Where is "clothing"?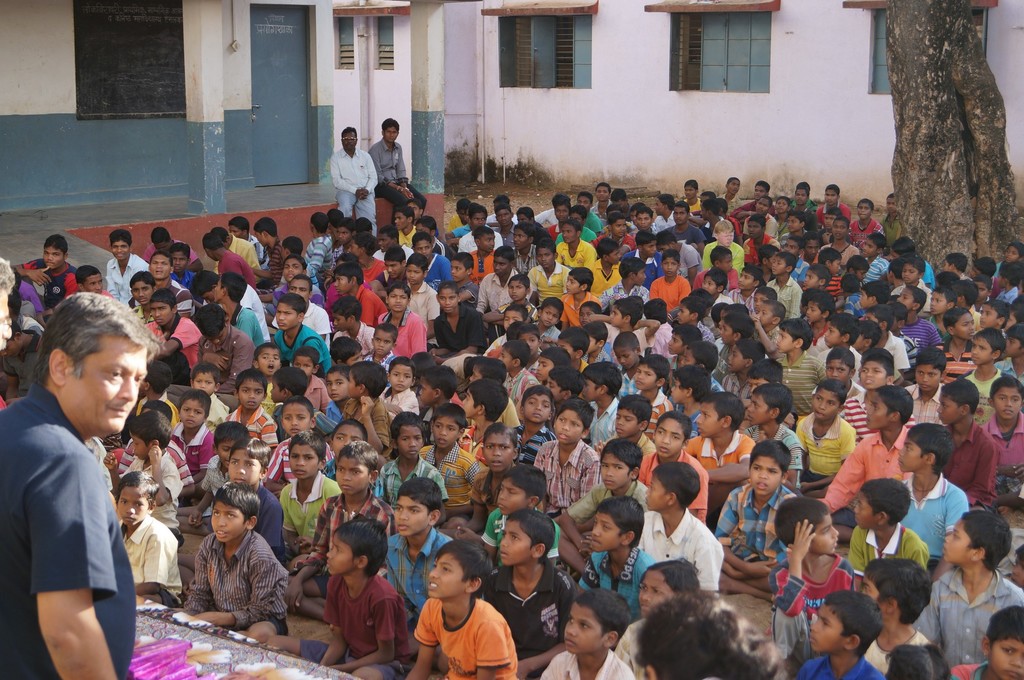
locate(169, 418, 225, 475).
